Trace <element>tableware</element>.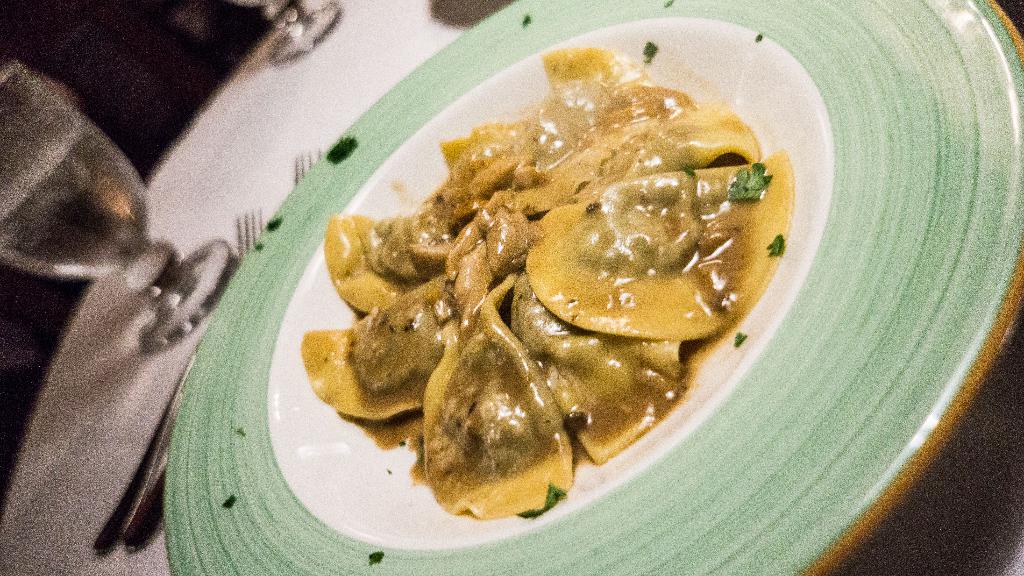
Traced to 0, 54, 230, 353.
